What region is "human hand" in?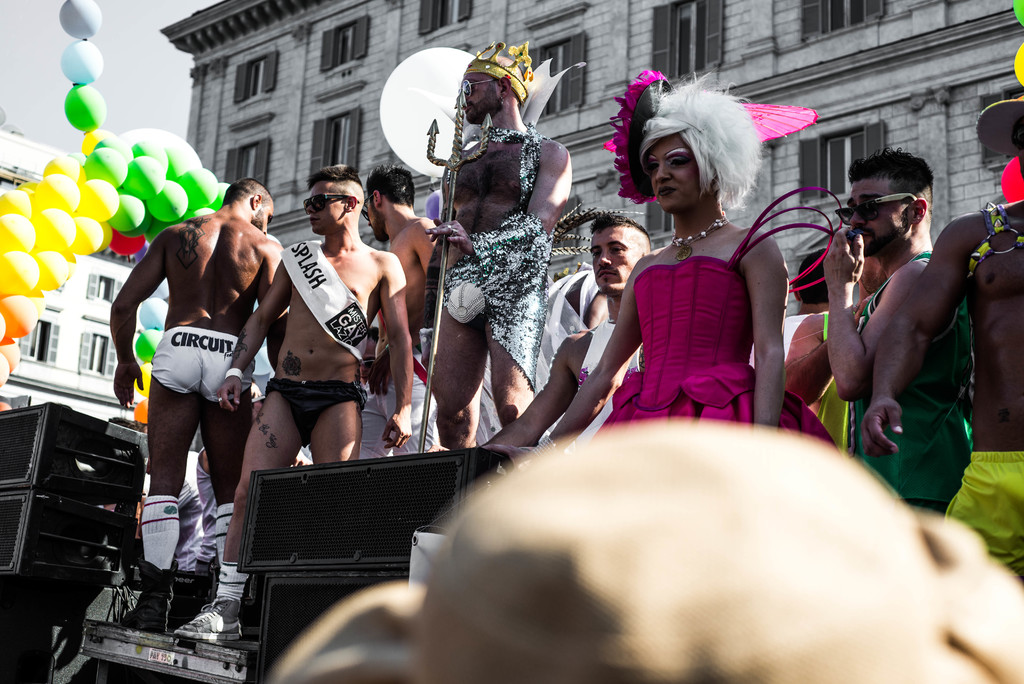
bbox=[381, 417, 412, 450].
